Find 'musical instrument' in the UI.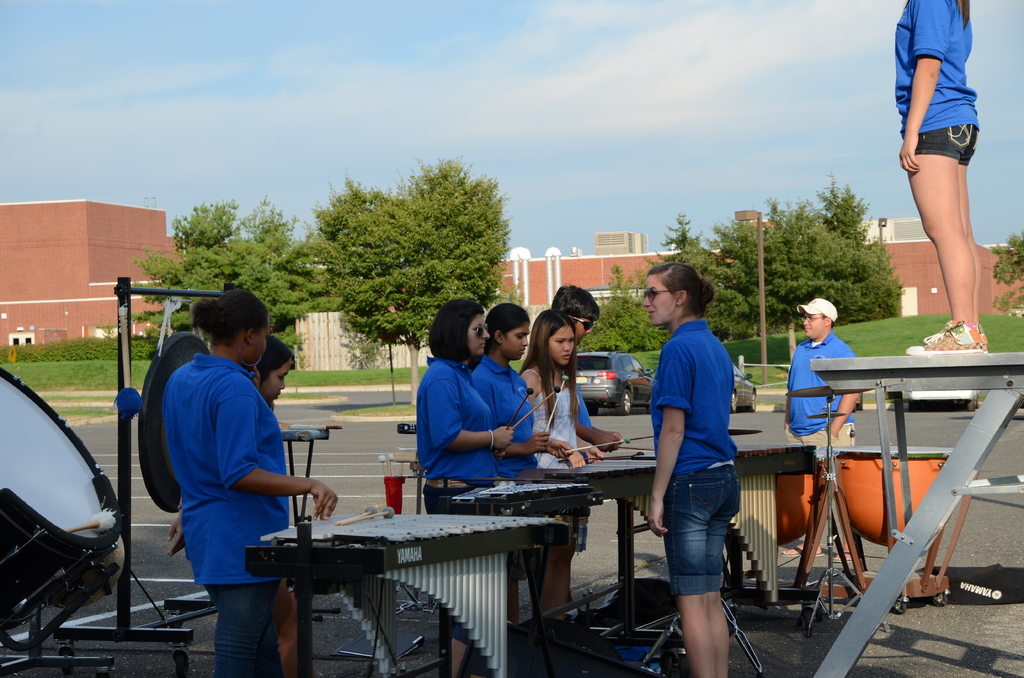
UI element at <region>240, 500, 566, 677</region>.
